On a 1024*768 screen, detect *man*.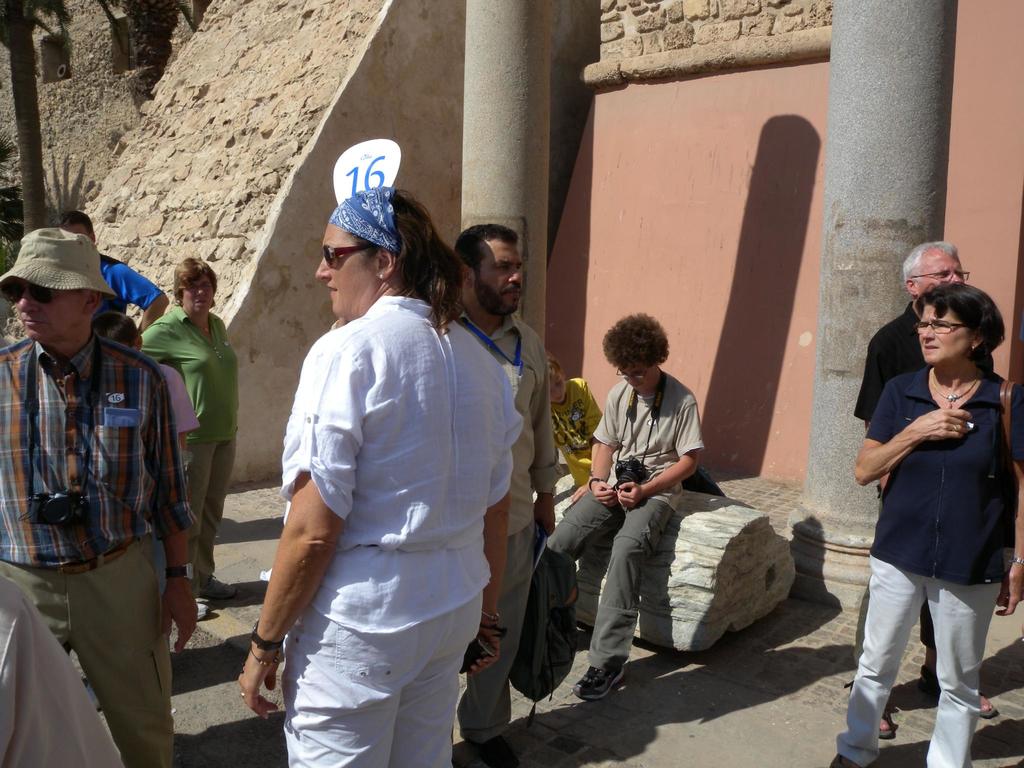
{"x1": 444, "y1": 219, "x2": 558, "y2": 767}.
